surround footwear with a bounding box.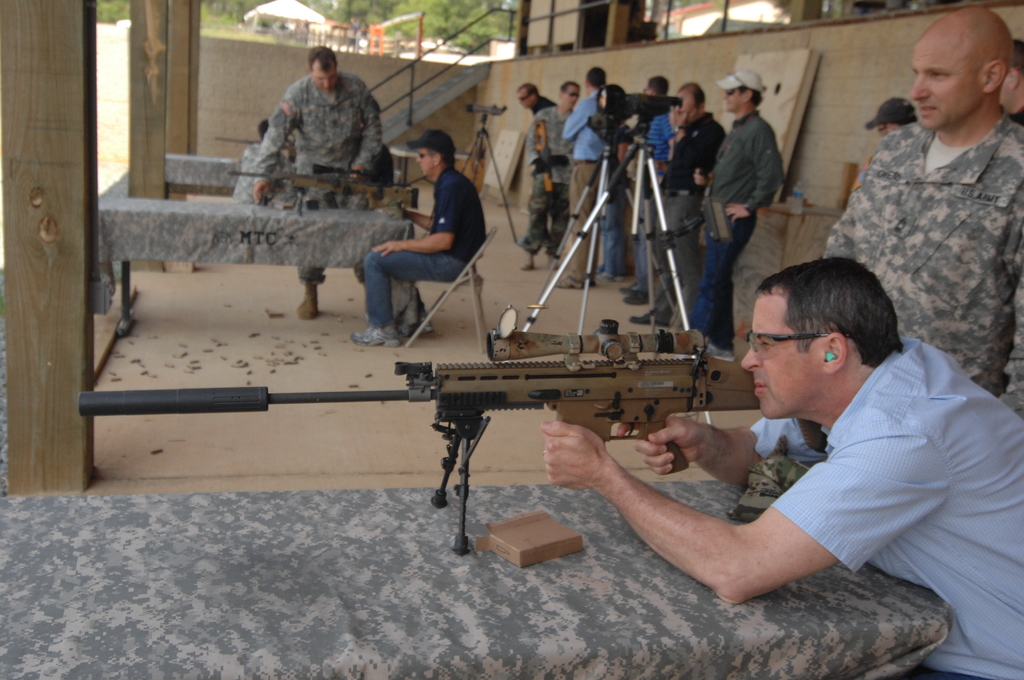
x1=296 y1=280 x2=323 y2=316.
